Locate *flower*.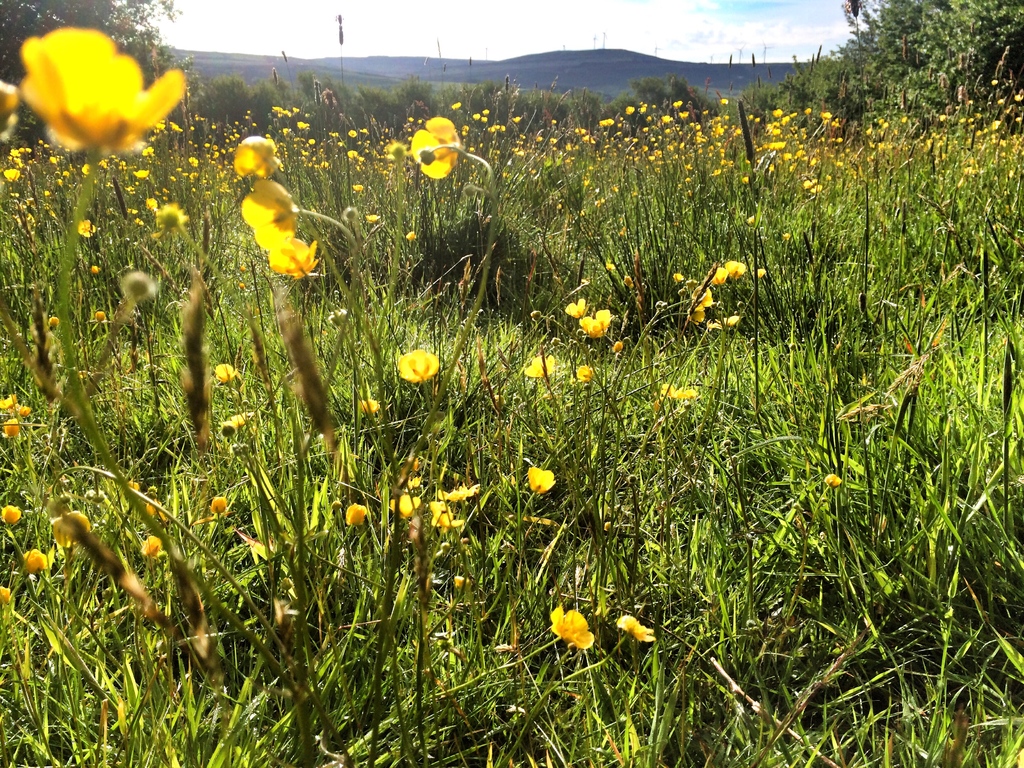
Bounding box: <box>561,294,583,314</box>.
